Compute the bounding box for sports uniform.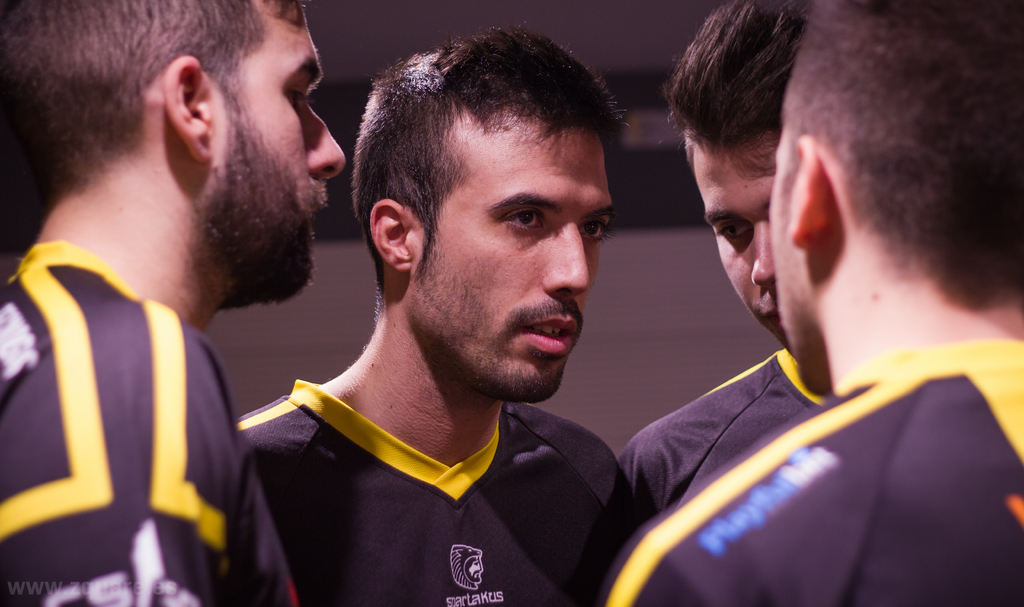
l=221, t=367, r=630, b=600.
